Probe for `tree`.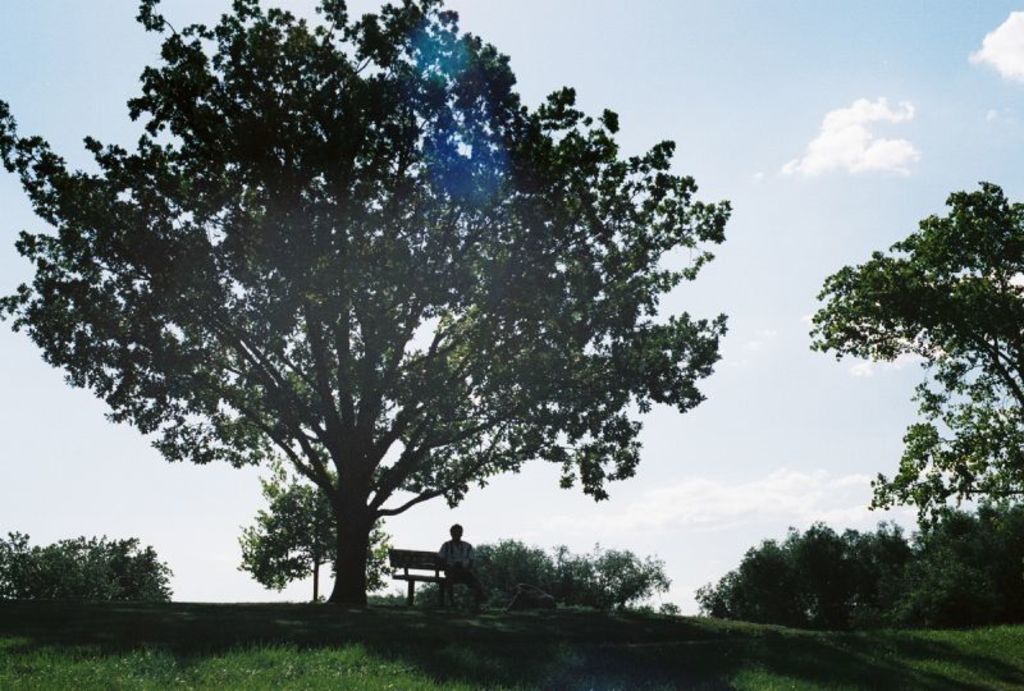
Probe result: (left=67, top=0, right=772, bottom=635).
